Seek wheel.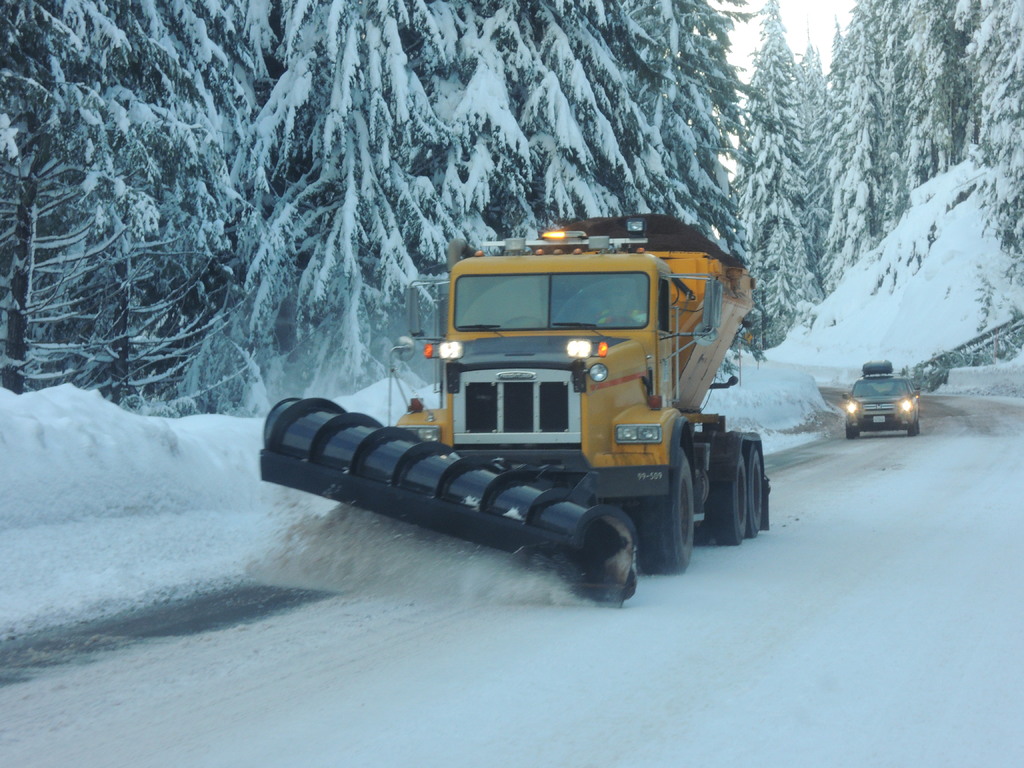
BBox(916, 420, 920, 433).
